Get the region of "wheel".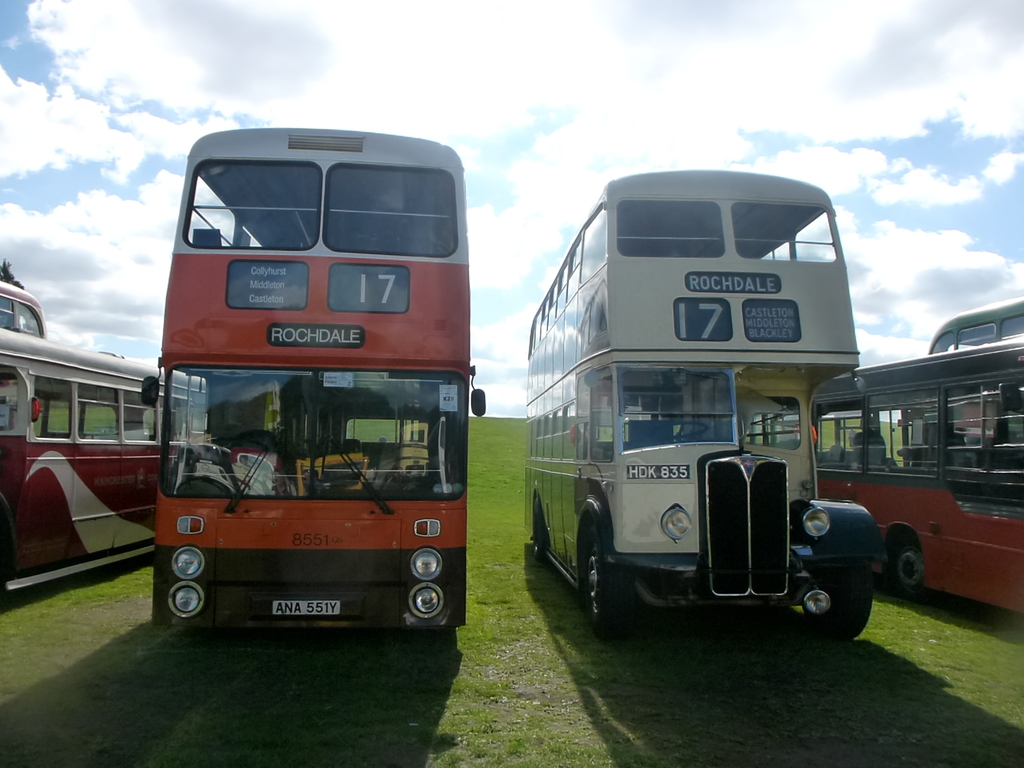
<region>886, 527, 943, 609</region>.
